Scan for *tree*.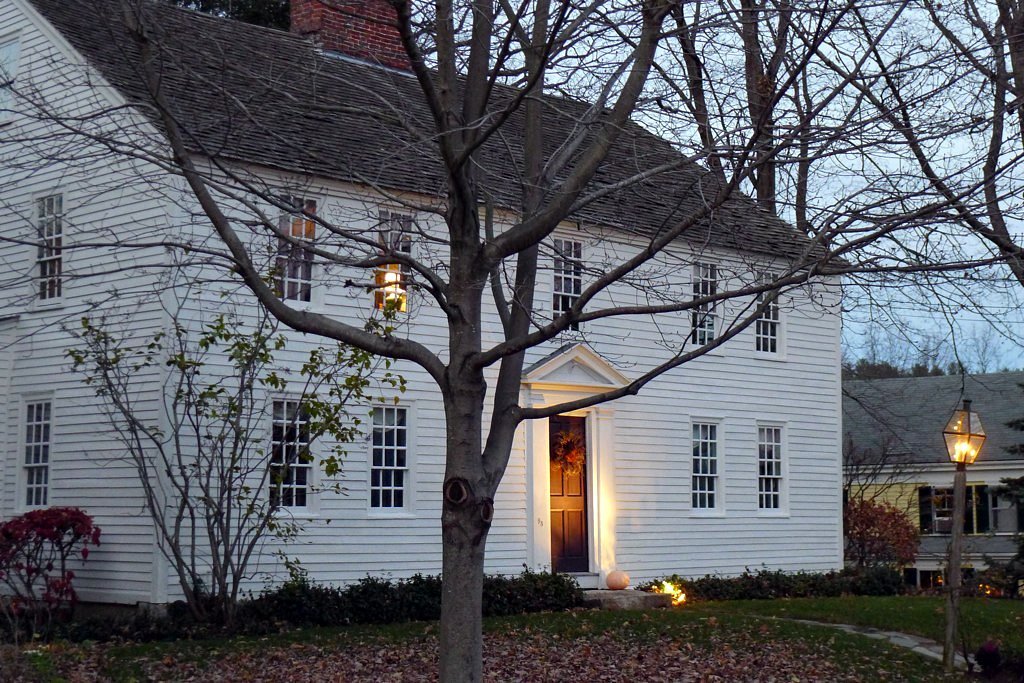
Scan result: detection(0, 497, 103, 655).
